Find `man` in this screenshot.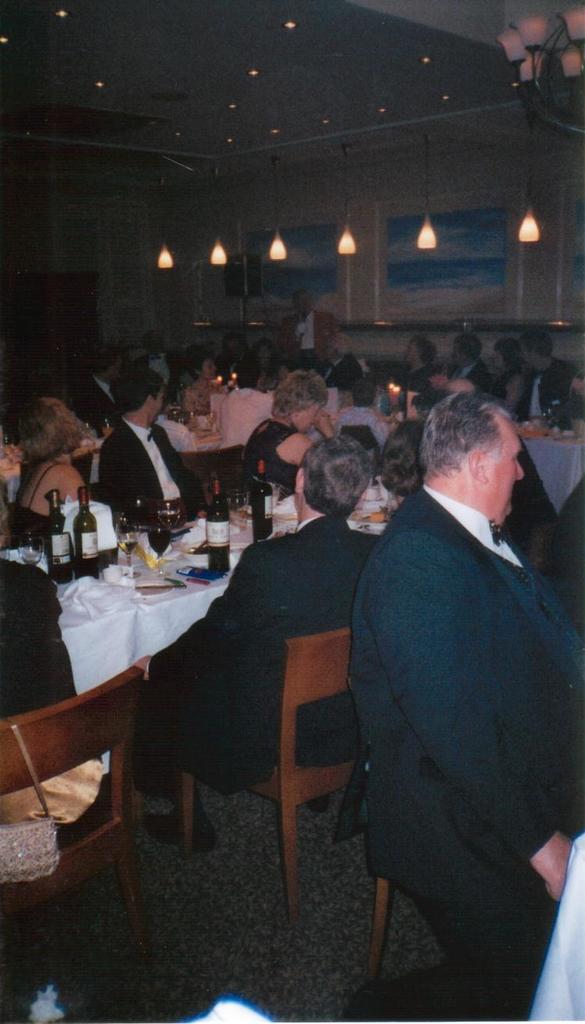
The bounding box for `man` is bbox=(128, 426, 394, 855).
